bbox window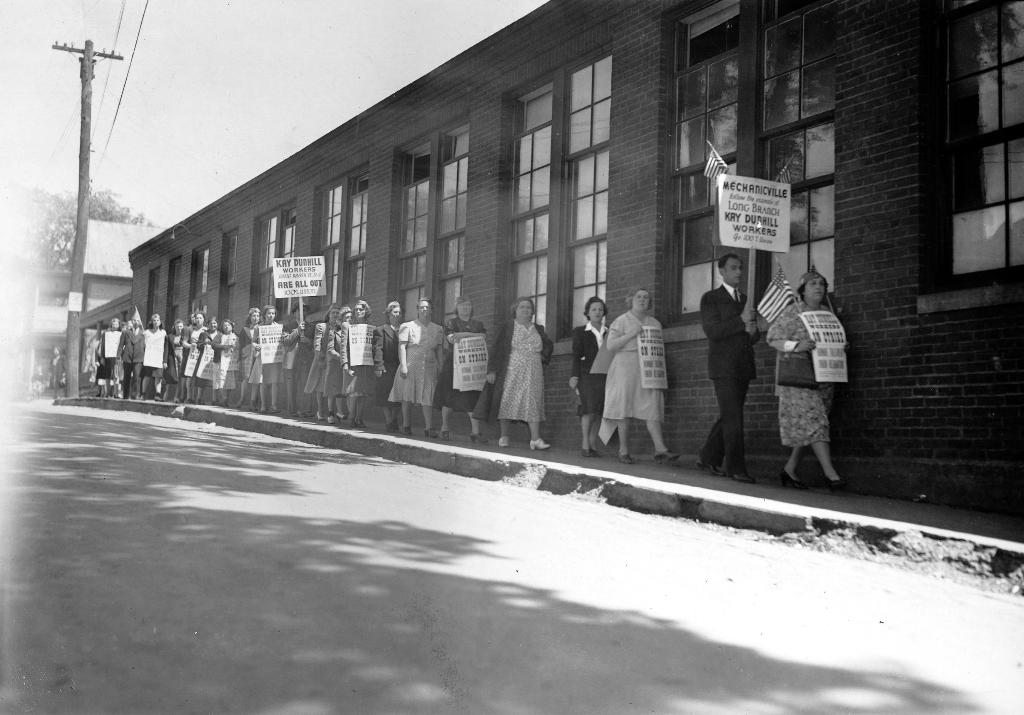
l=216, t=229, r=243, b=335
